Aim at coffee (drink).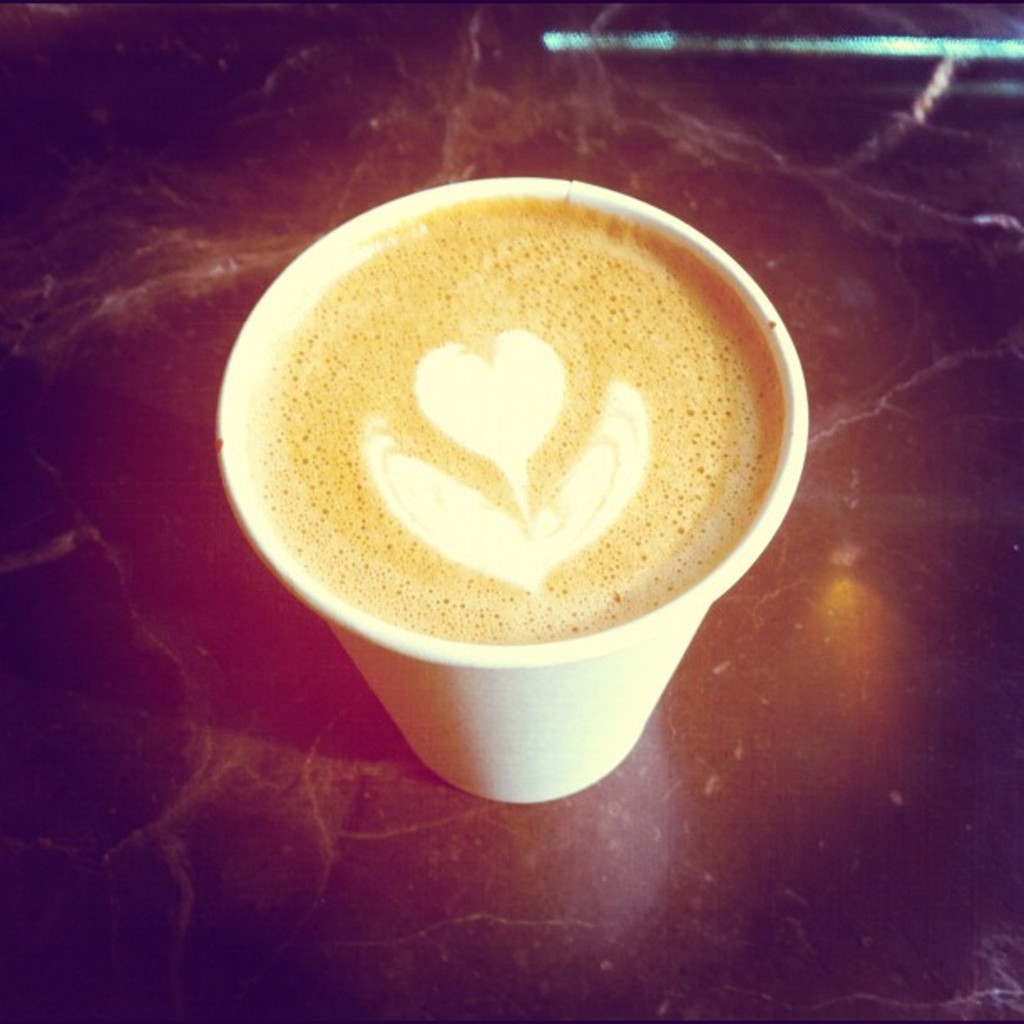
Aimed at (254,209,790,643).
